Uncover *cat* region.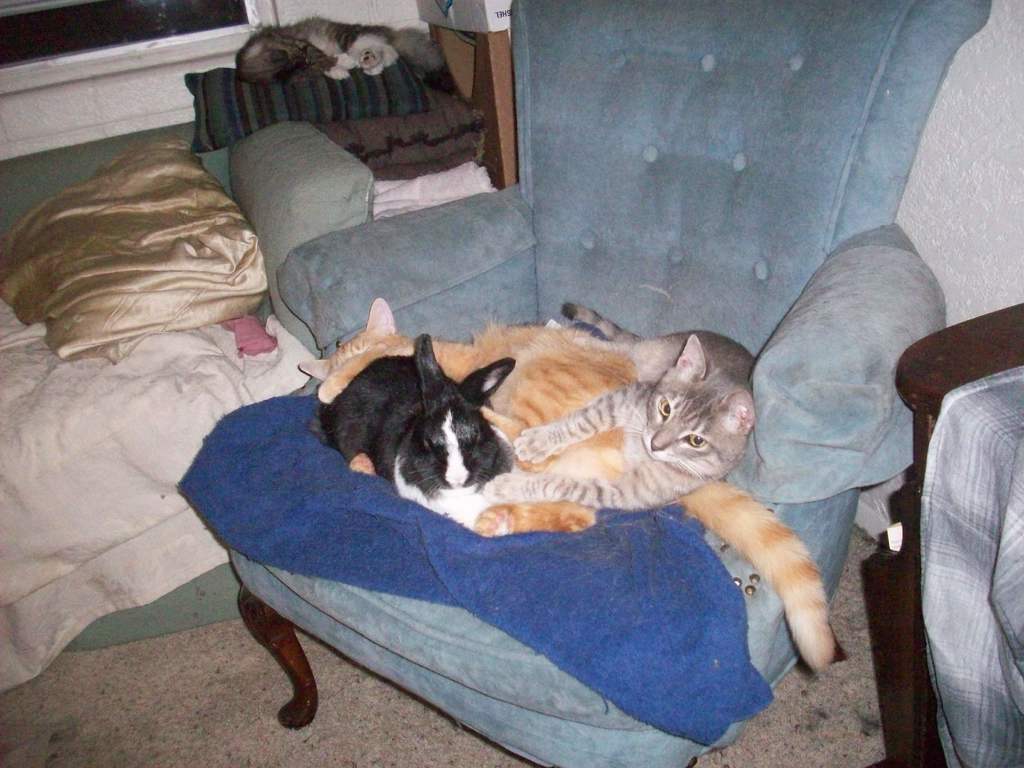
Uncovered: bbox=[297, 296, 836, 671].
